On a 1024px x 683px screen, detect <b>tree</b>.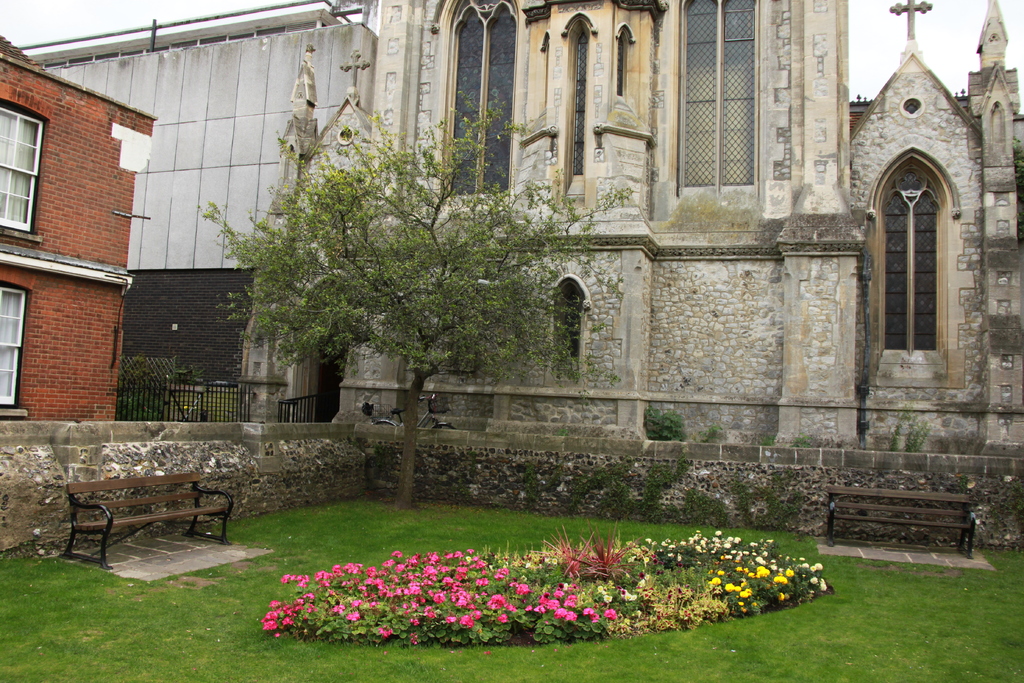
x1=231, y1=80, x2=671, y2=454.
